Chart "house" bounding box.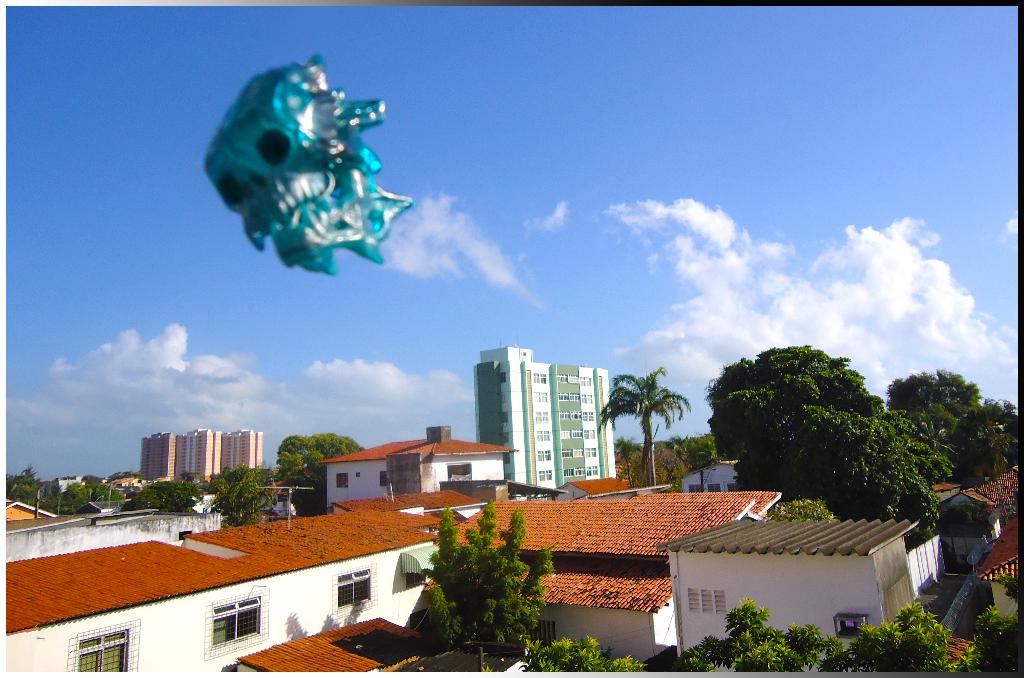
Charted: 515 557 679 662.
